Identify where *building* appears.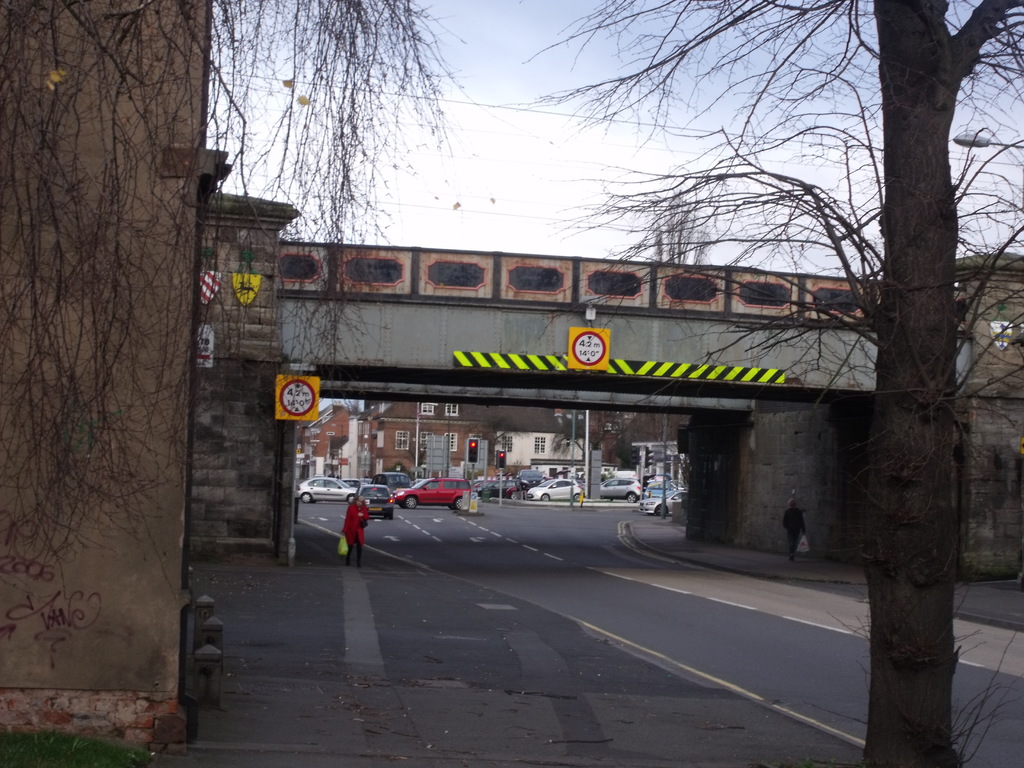
Appears at region(358, 388, 485, 497).
